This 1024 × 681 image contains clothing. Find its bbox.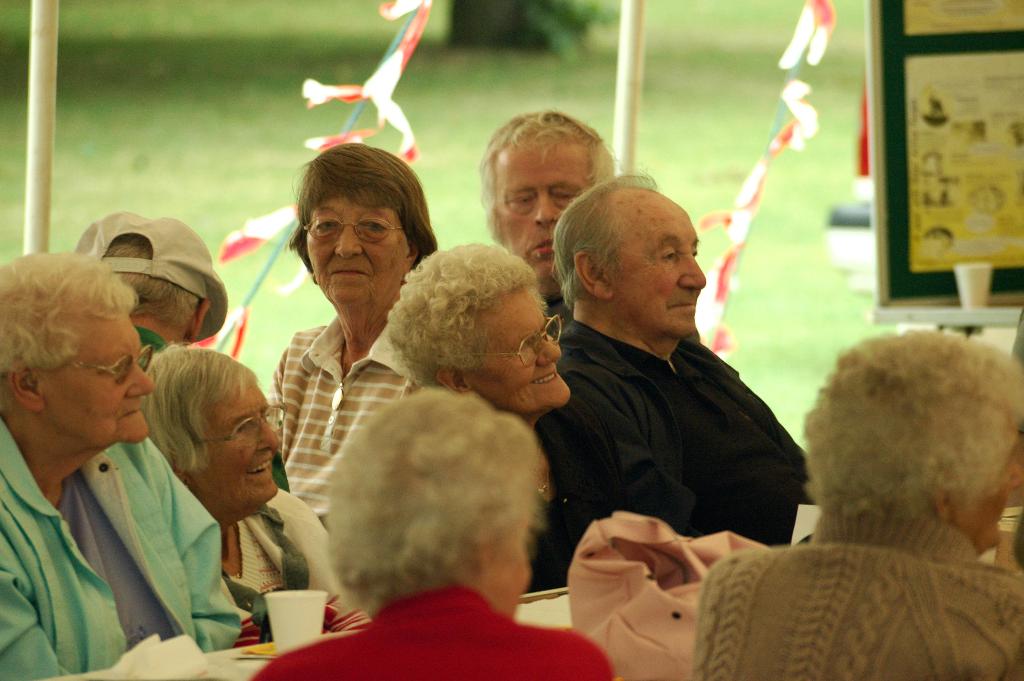
box=[1, 413, 248, 680].
